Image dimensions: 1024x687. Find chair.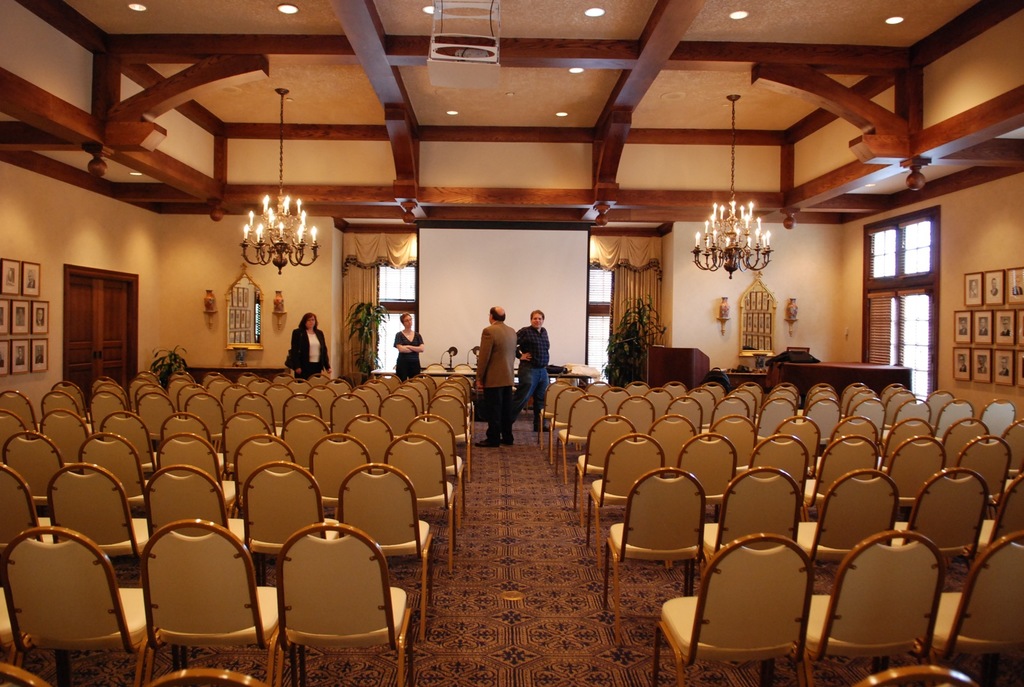
bbox=(440, 401, 468, 443).
